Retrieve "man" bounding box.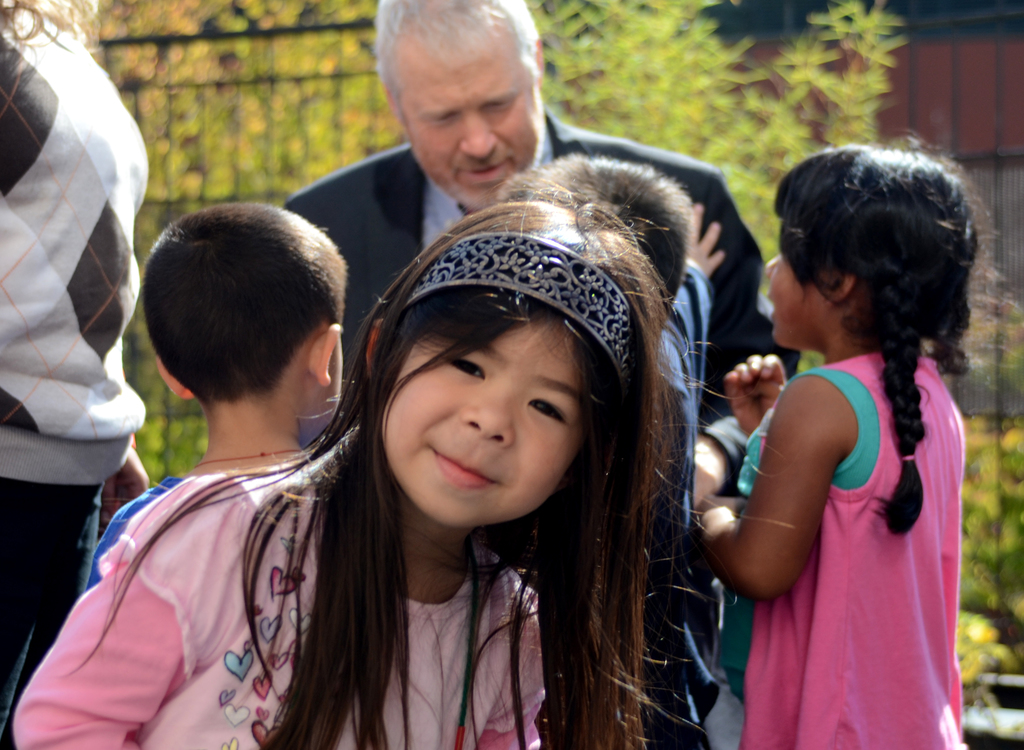
Bounding box: (left=277, top=0, right=802, bottom=749).
